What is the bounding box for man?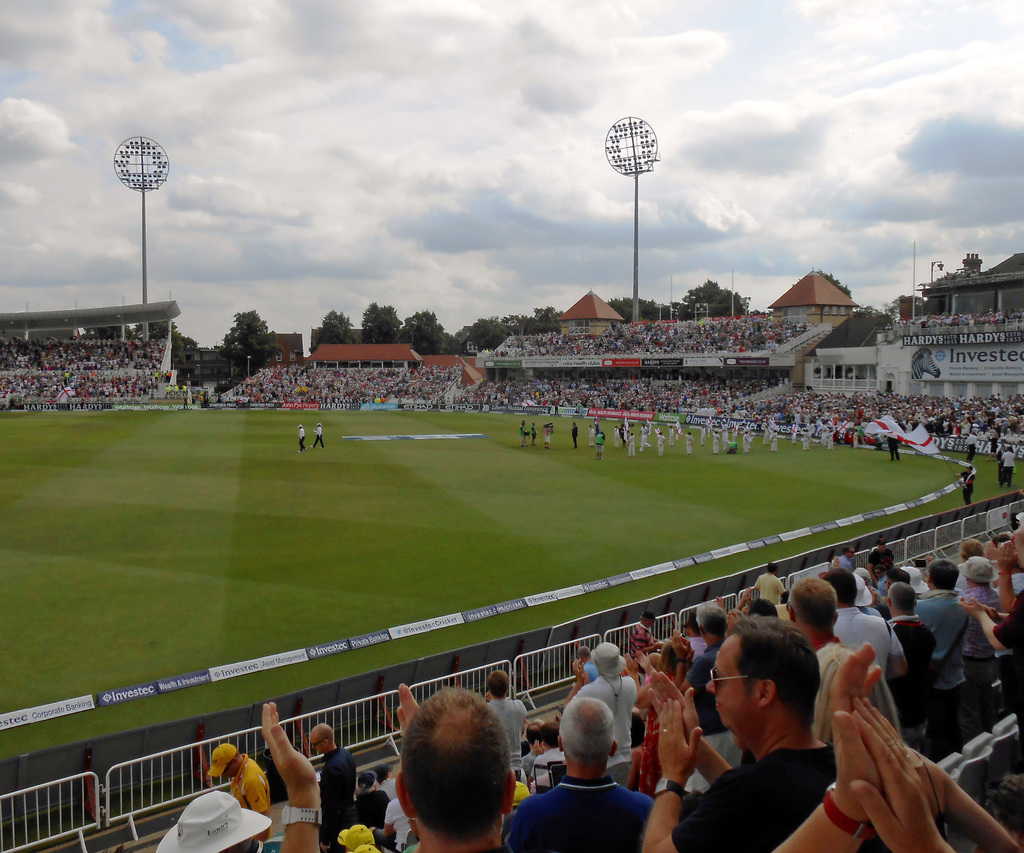
[x1=883, y1=582, x2=938, y2=752].
